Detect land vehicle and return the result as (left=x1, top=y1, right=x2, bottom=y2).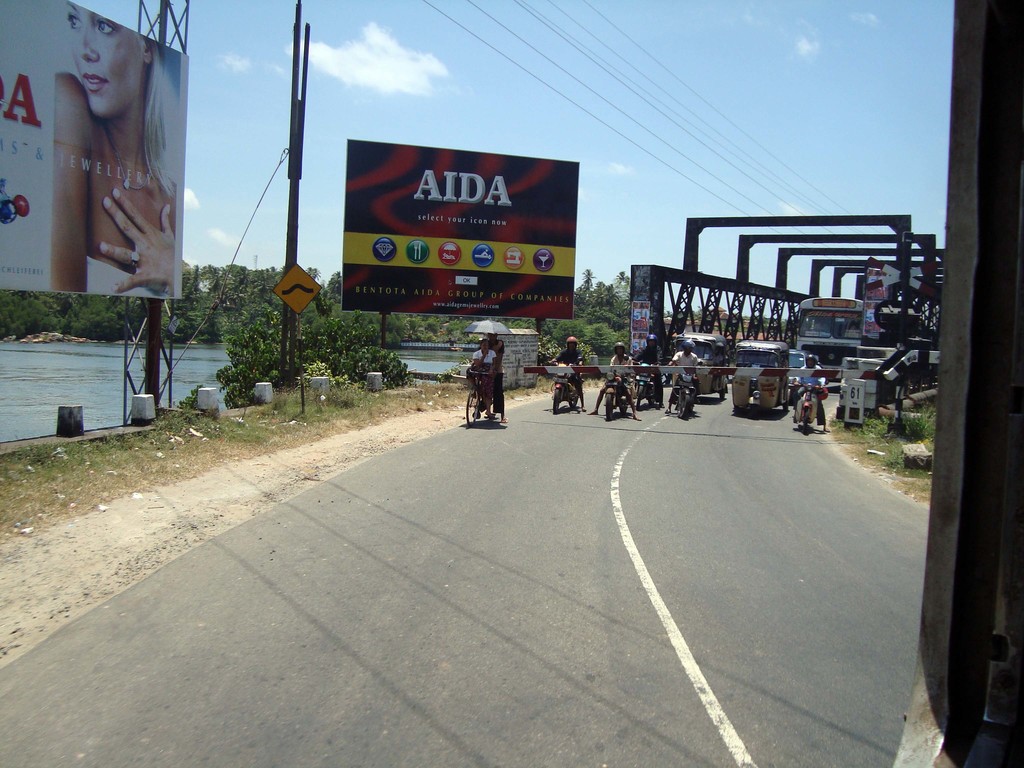
(left=547, top=358, right=579, bottom=415).
